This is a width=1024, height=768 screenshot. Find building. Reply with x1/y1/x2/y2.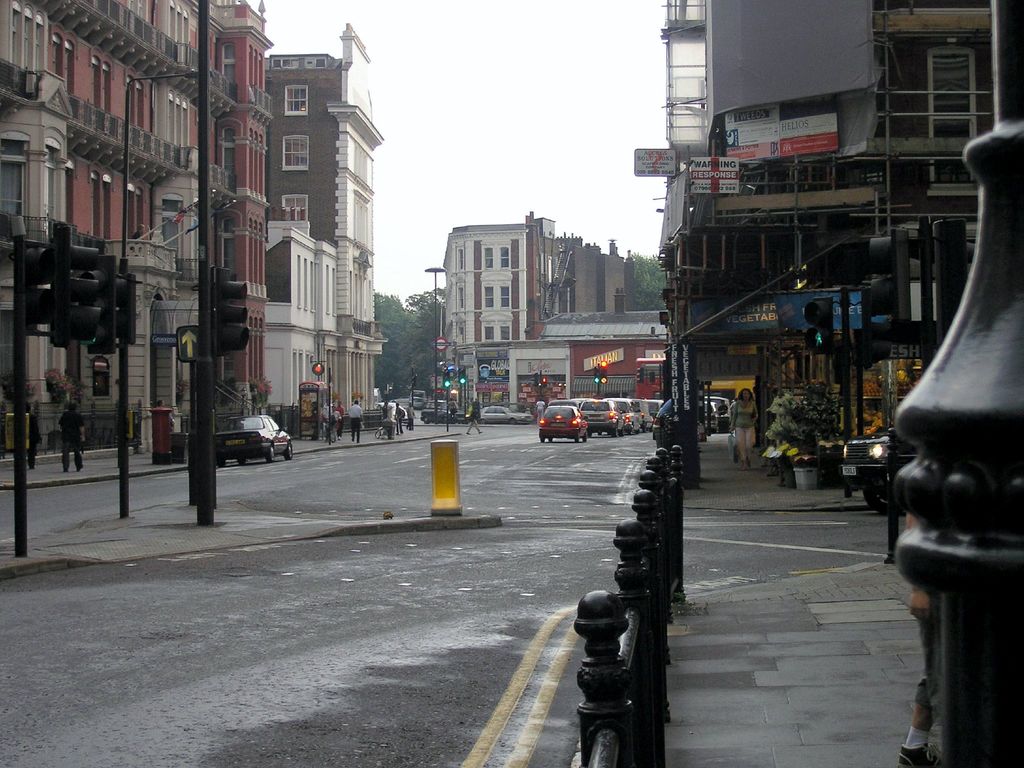
262/20/387/437.
